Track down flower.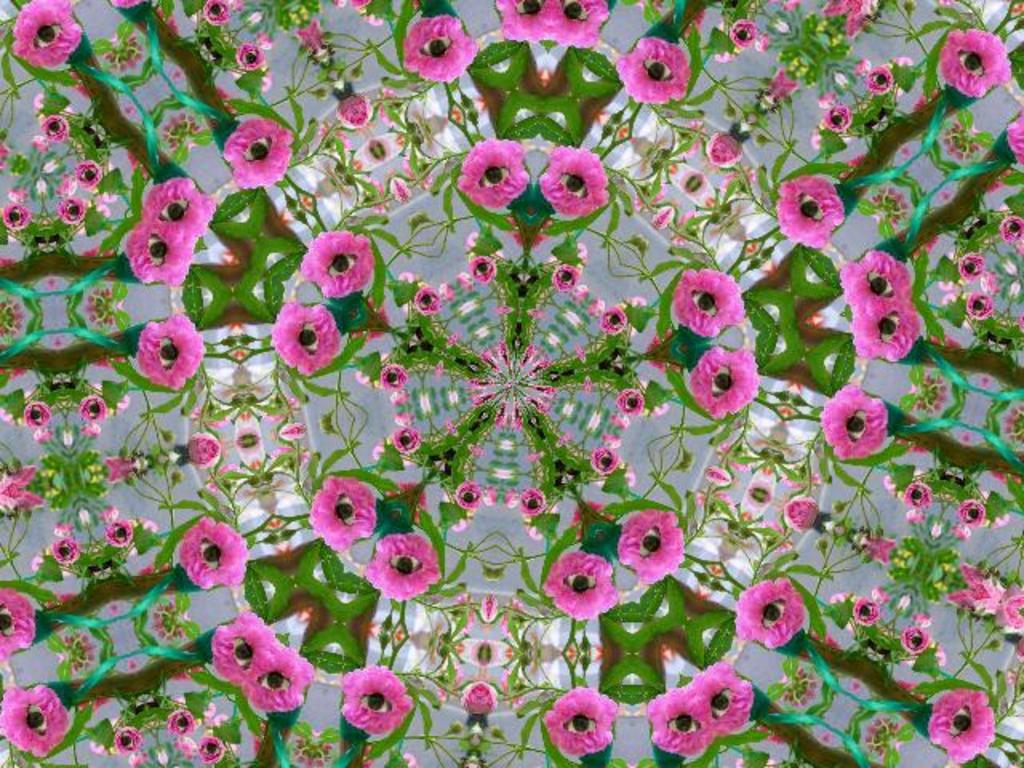
Tracked to (544,685,618,755).
